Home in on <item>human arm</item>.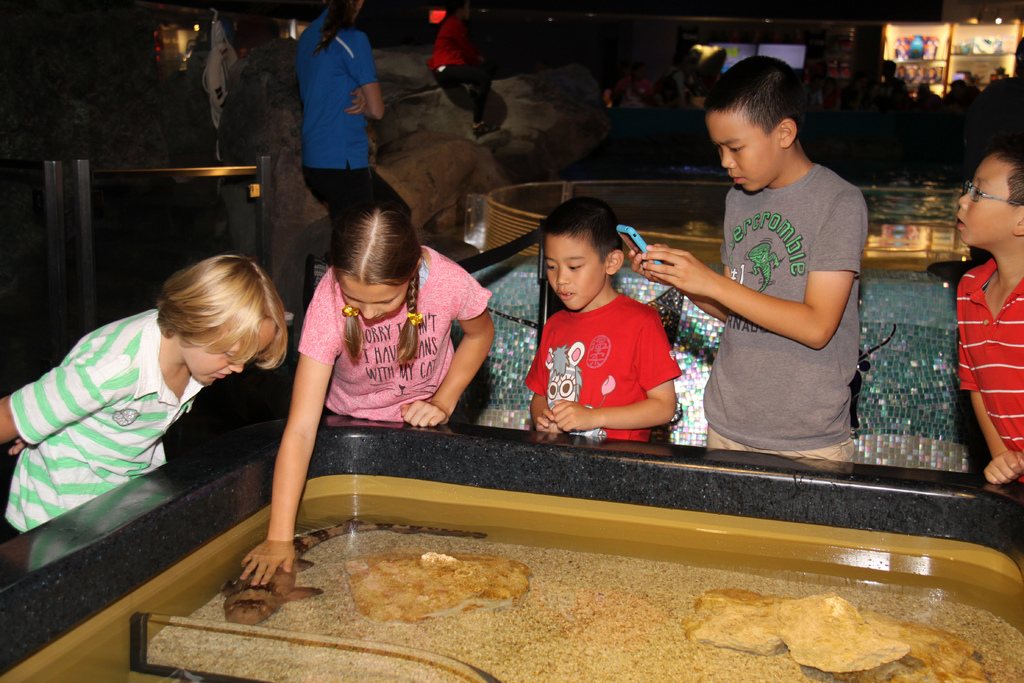
Homed in at box=[950, 277, 1023, 483].
